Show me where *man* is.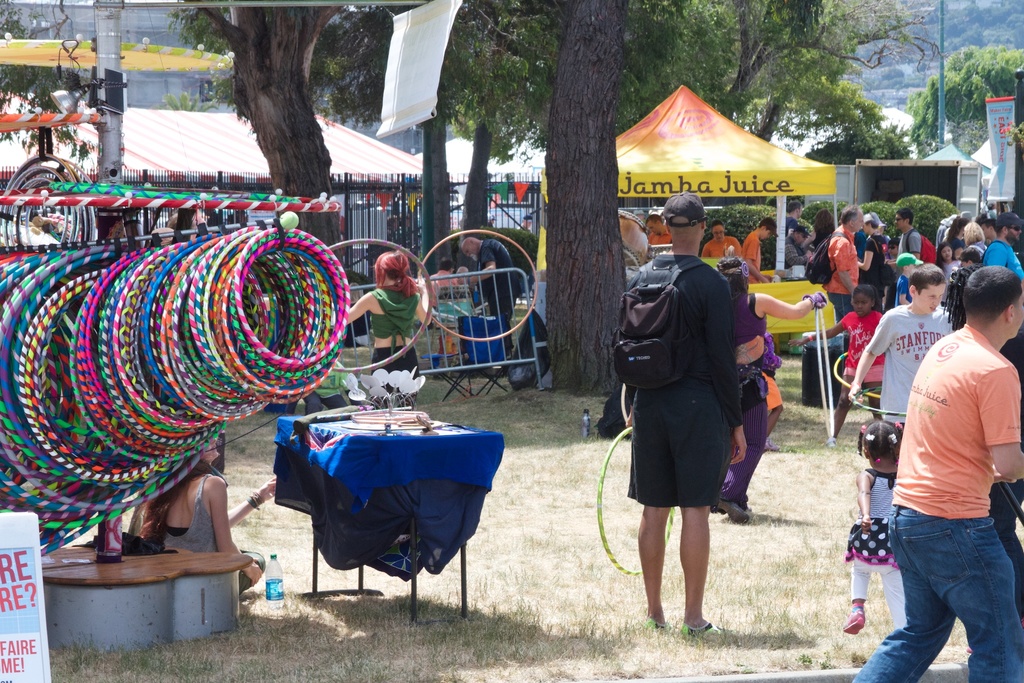
*man* is at BBox(785, 227, 820, 295).
